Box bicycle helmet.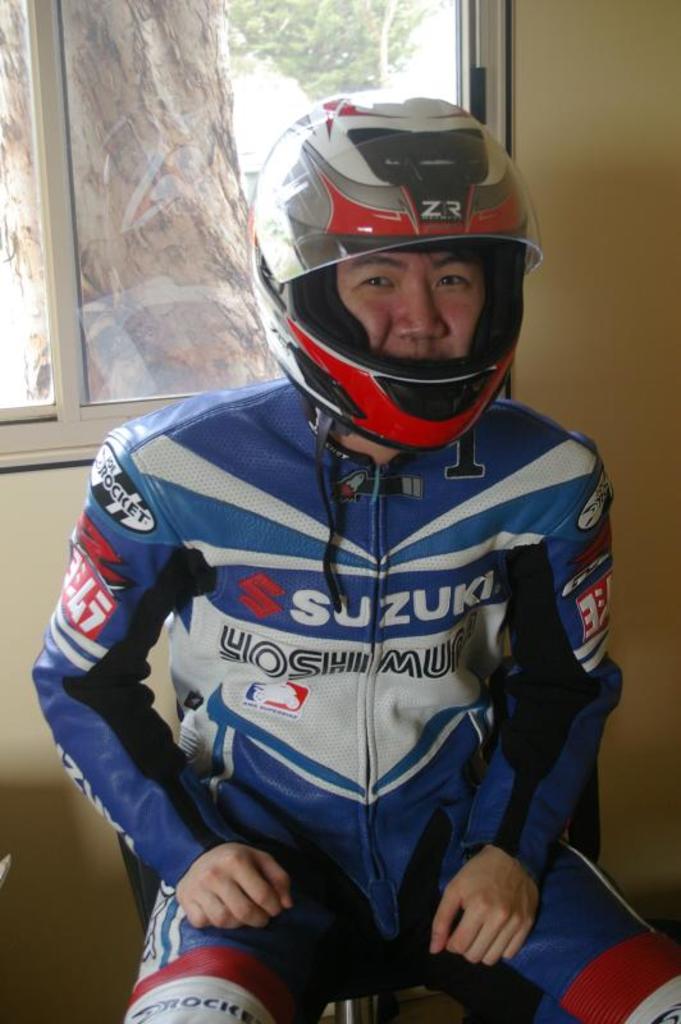
Rect(257, 91, 549, 454).
